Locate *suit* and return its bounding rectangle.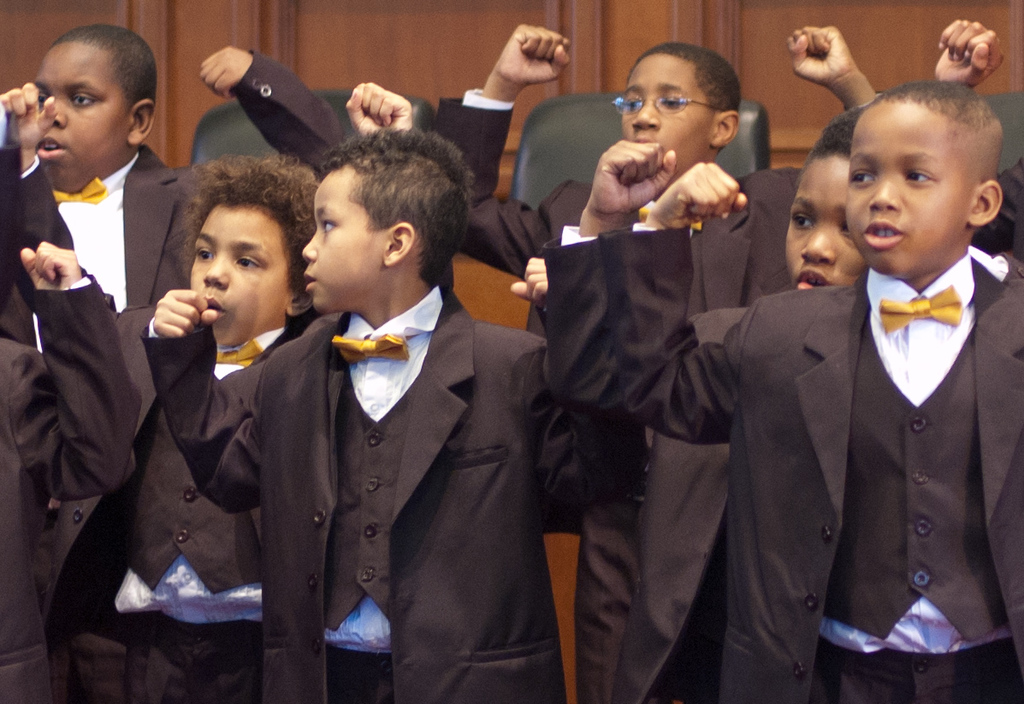
BBox(541, 219, 1023, 703).
